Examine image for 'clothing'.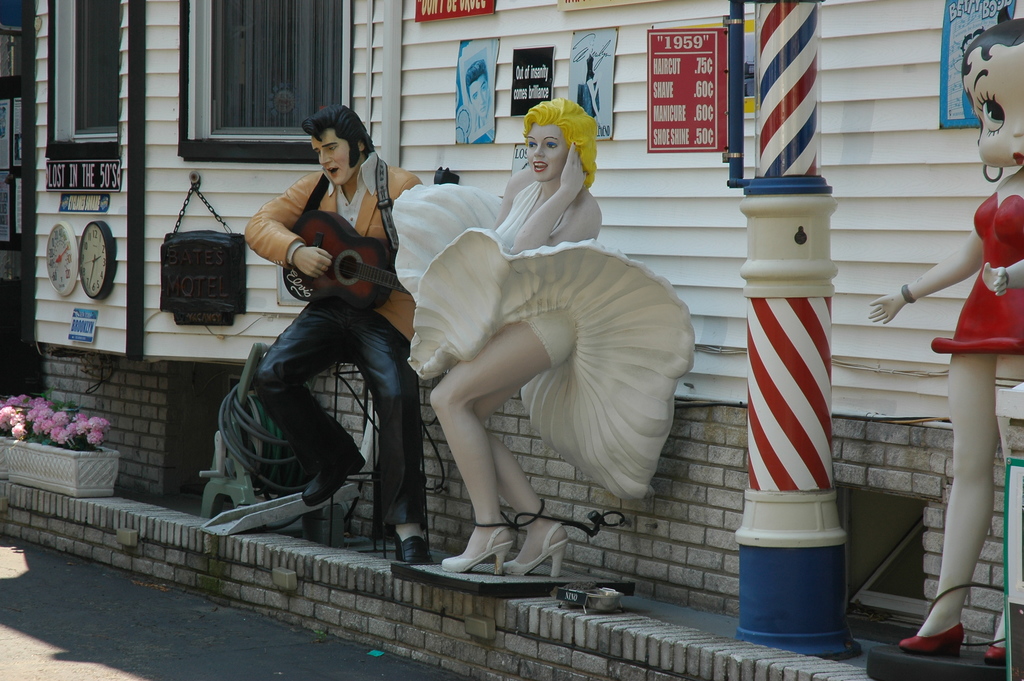
Examination result: detection(246, 167, 415, 329).
